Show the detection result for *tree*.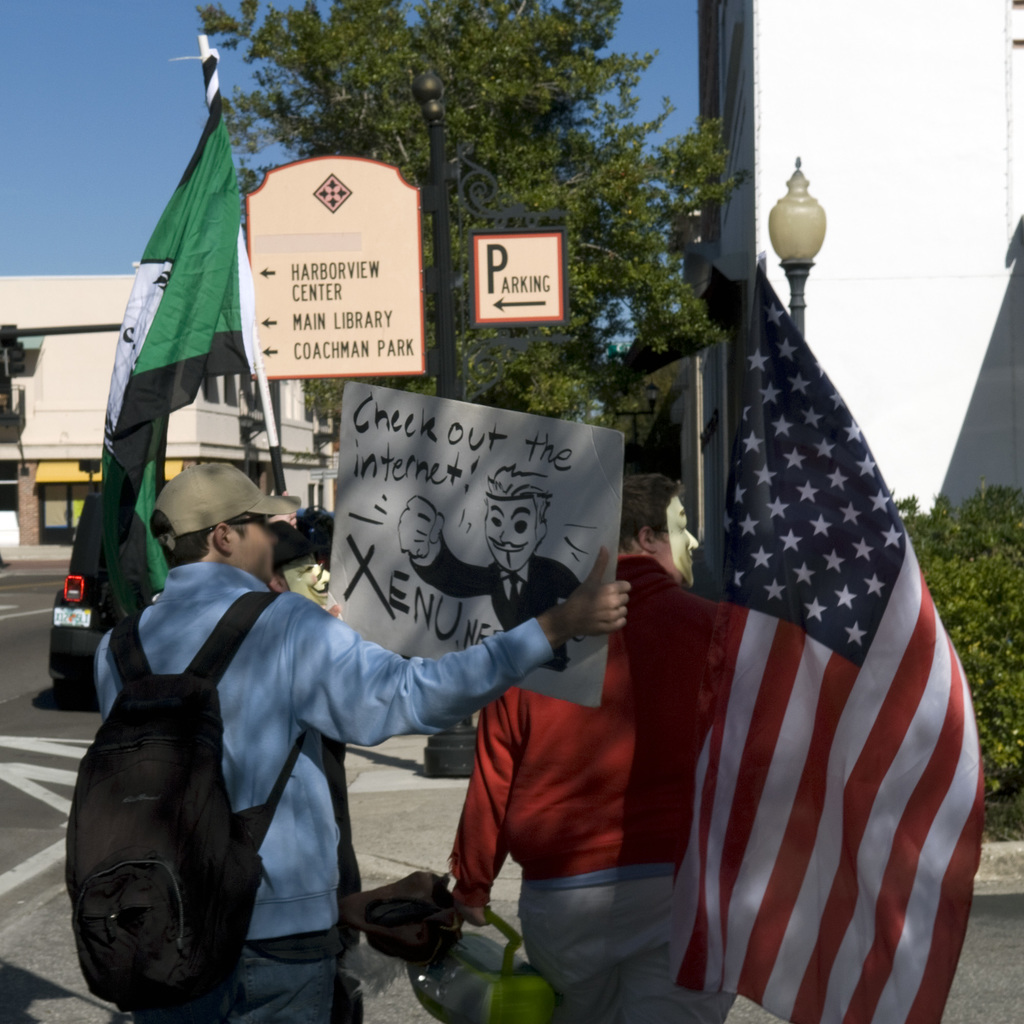
BBox(200, 0, 781, 435).
